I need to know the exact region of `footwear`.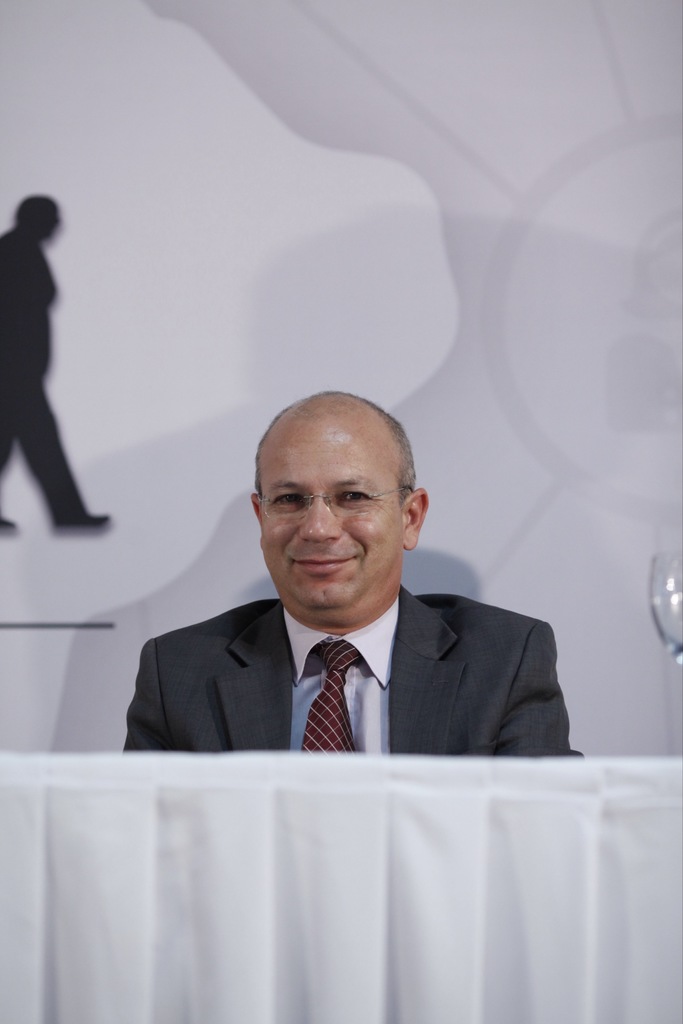
Region: box(0, 506, 15, 543).
